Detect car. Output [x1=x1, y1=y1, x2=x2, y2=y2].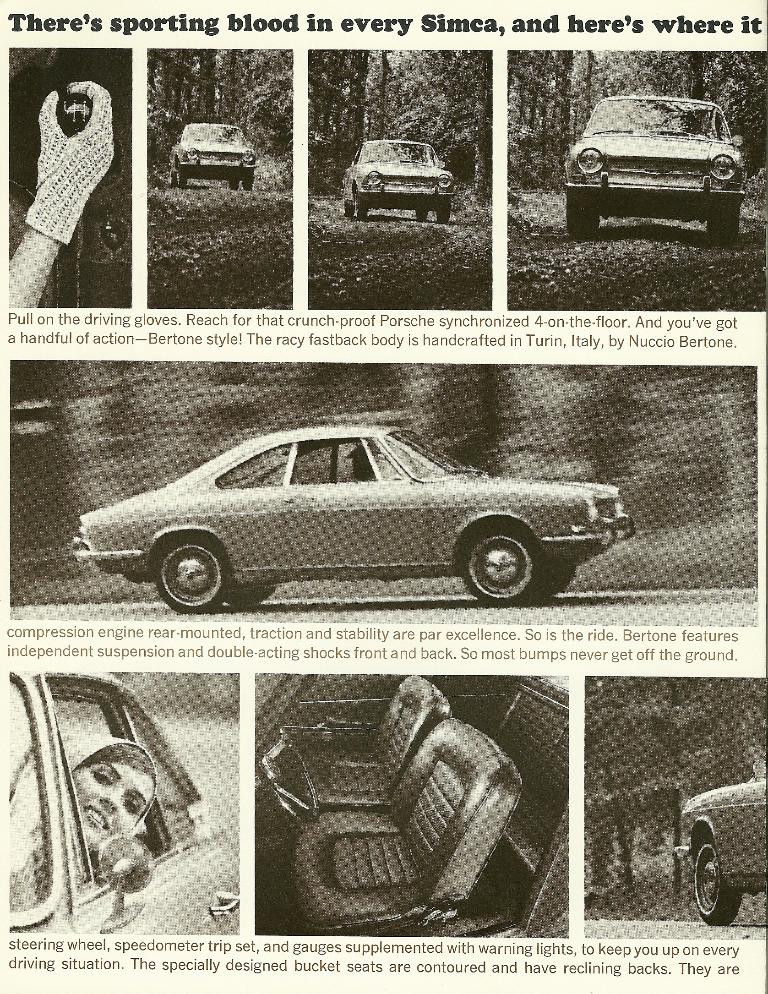
[x1=335, y1=137, x2=455, y2=226].
